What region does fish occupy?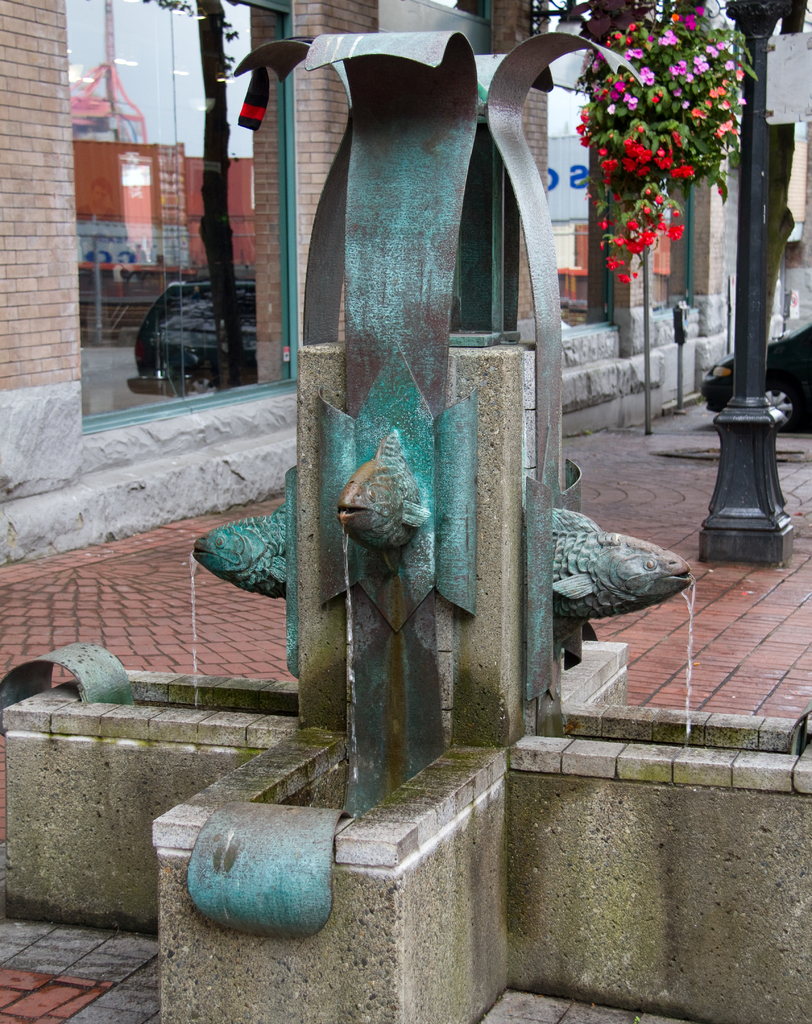
left=332, top=424, right=434, bottom=554.
